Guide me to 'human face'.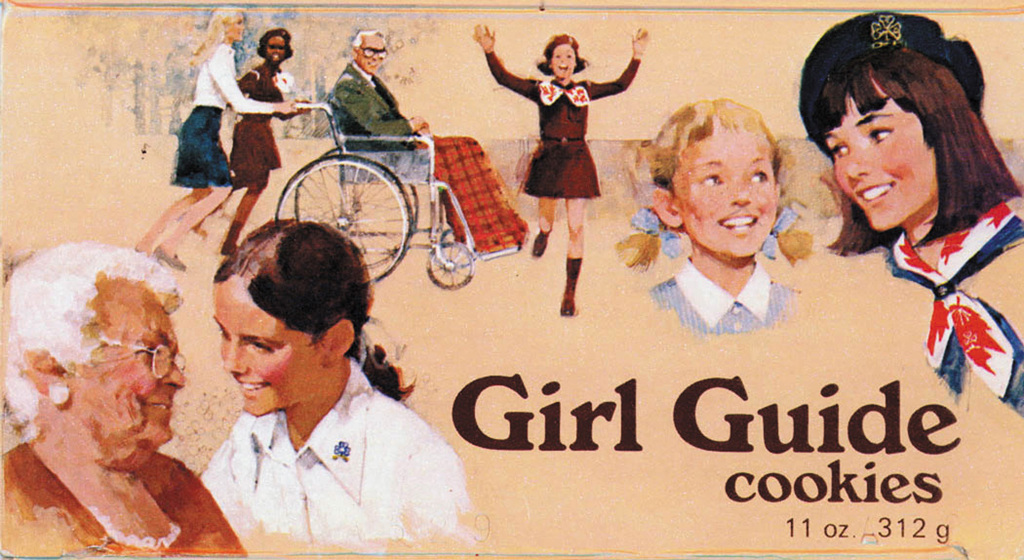
Guidance: pyautogui.locateOnScreen(354, 32, 388, 68).
